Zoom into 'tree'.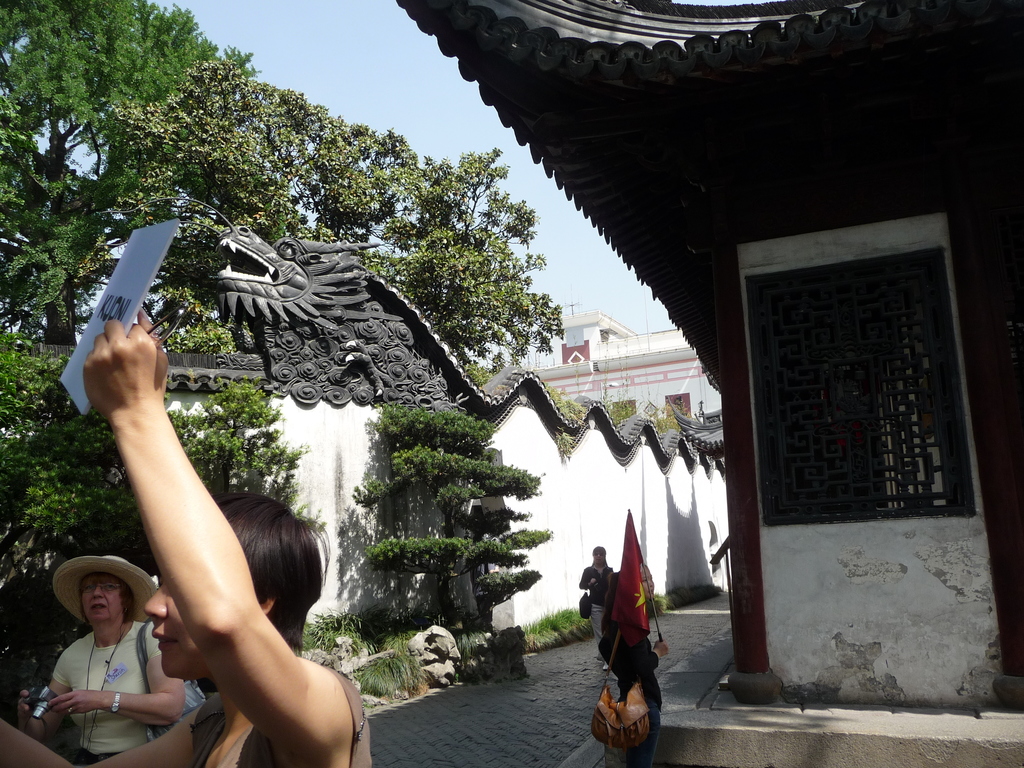
Zoom target: region(359, 396, 545, 659).
